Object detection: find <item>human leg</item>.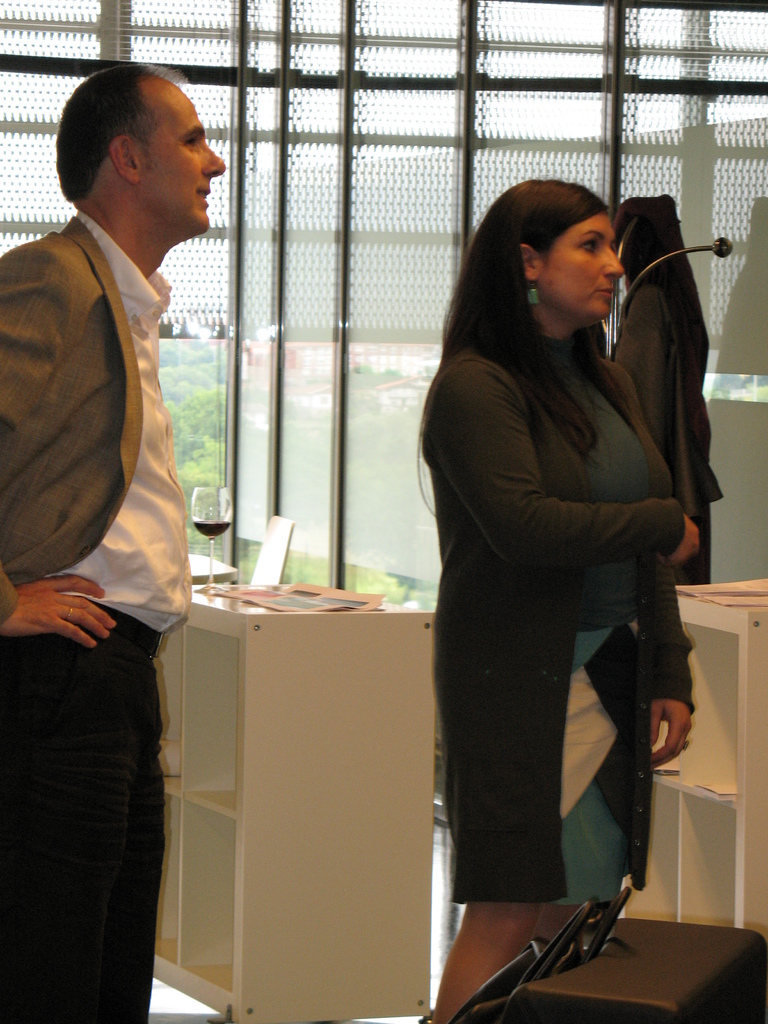
108,622,164,1023.
